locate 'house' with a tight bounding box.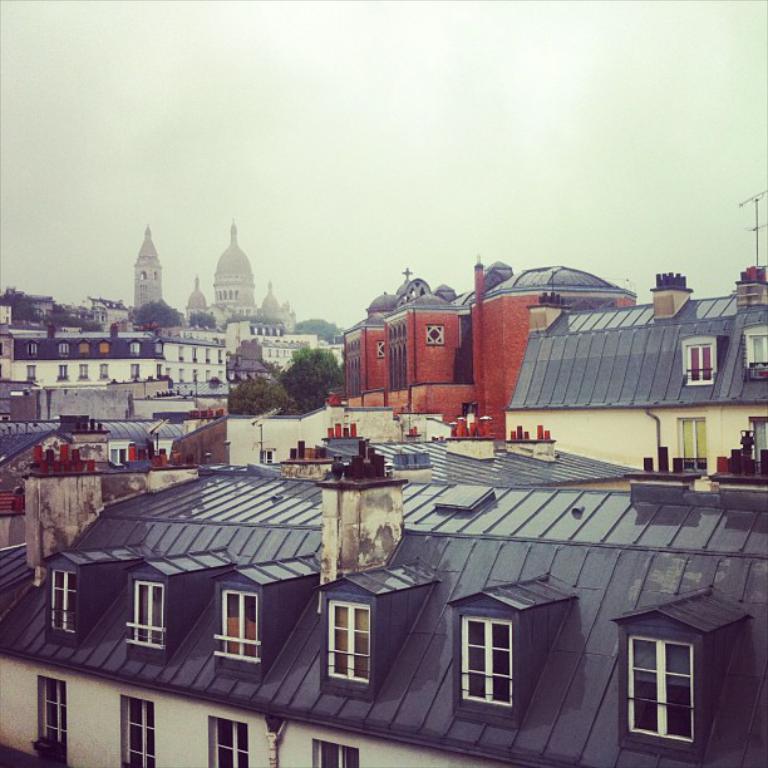
bbox=(331, 349, 341, 371).
